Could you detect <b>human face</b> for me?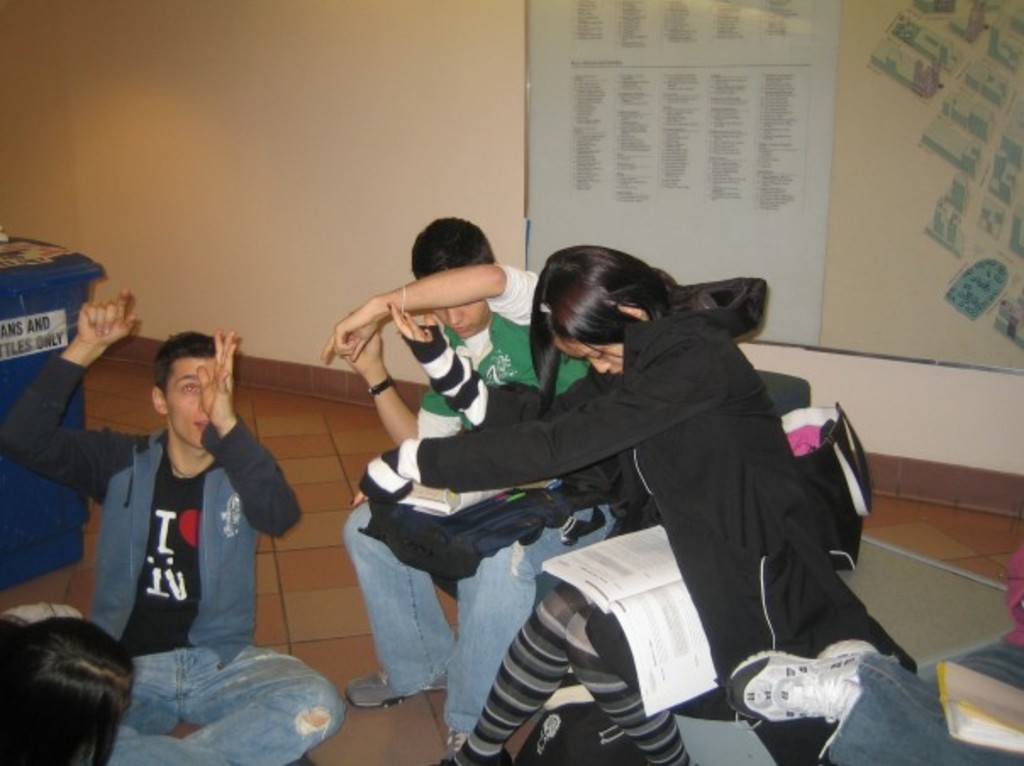
Detection result: detection(437, 302, 492, 332).
